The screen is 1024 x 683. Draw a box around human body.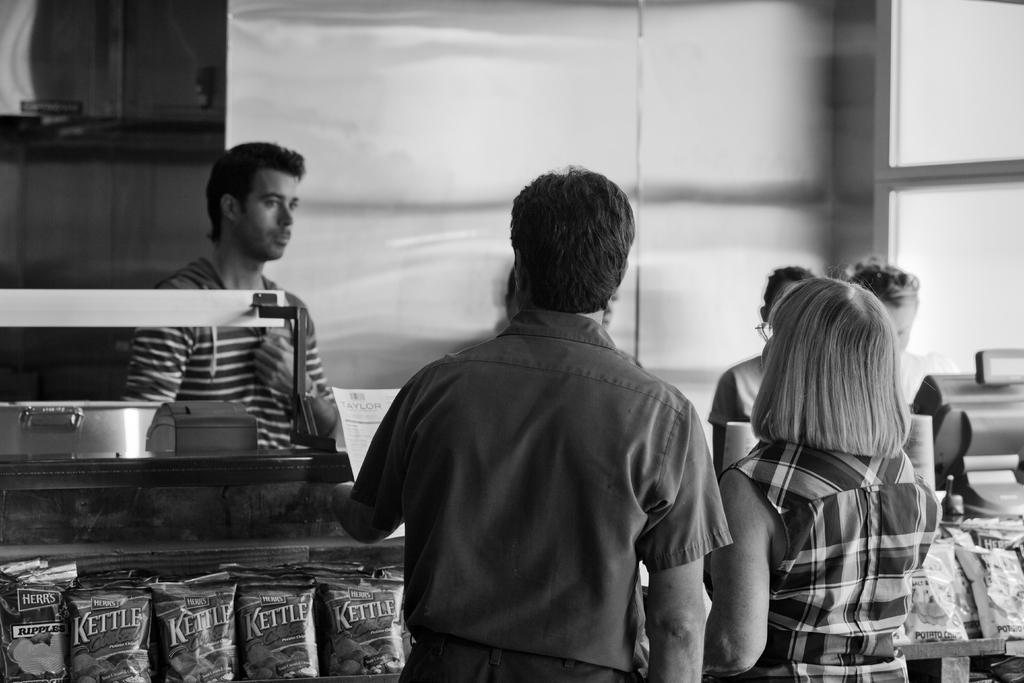
685:258:927:677.
